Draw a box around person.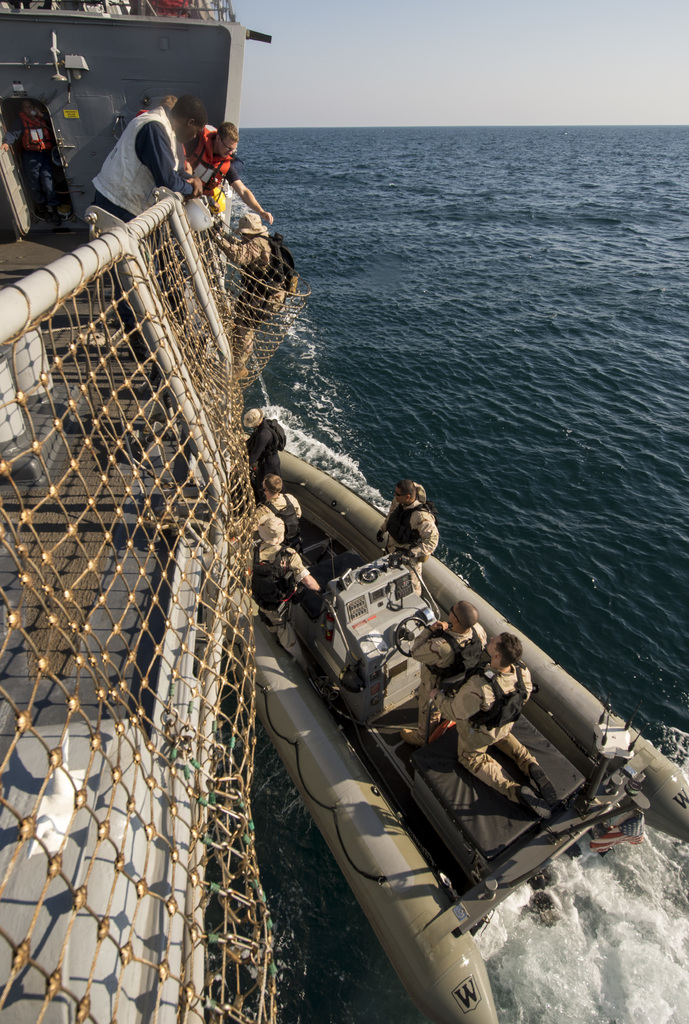
[x1=208, y1=214, x2=273, y2=380].
